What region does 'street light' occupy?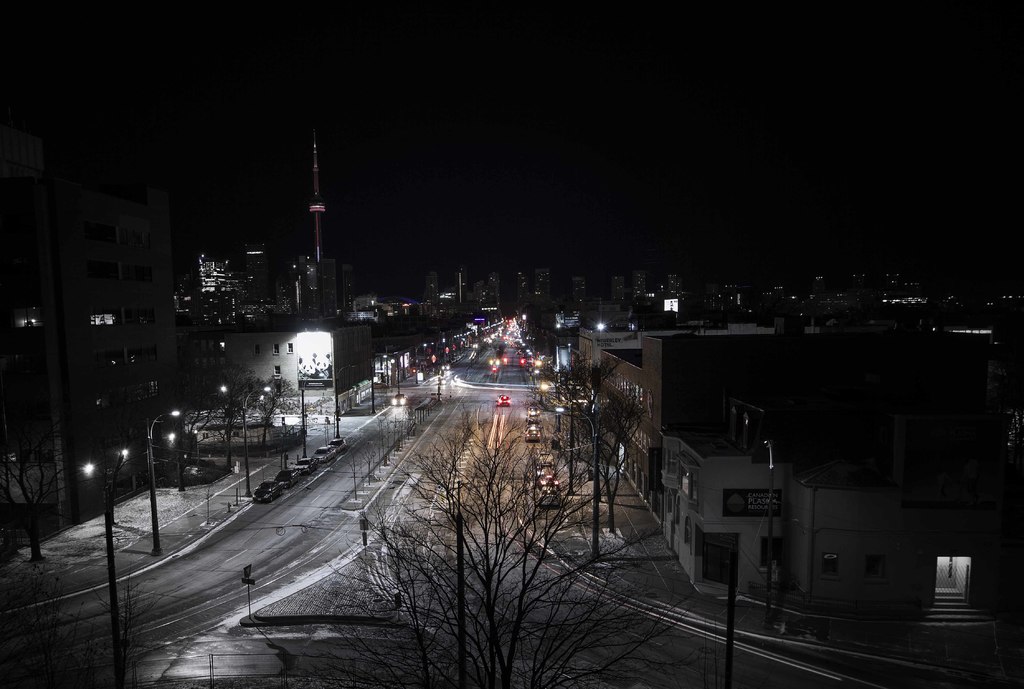
x1=215 y1=384 x2=271 y2=498.
